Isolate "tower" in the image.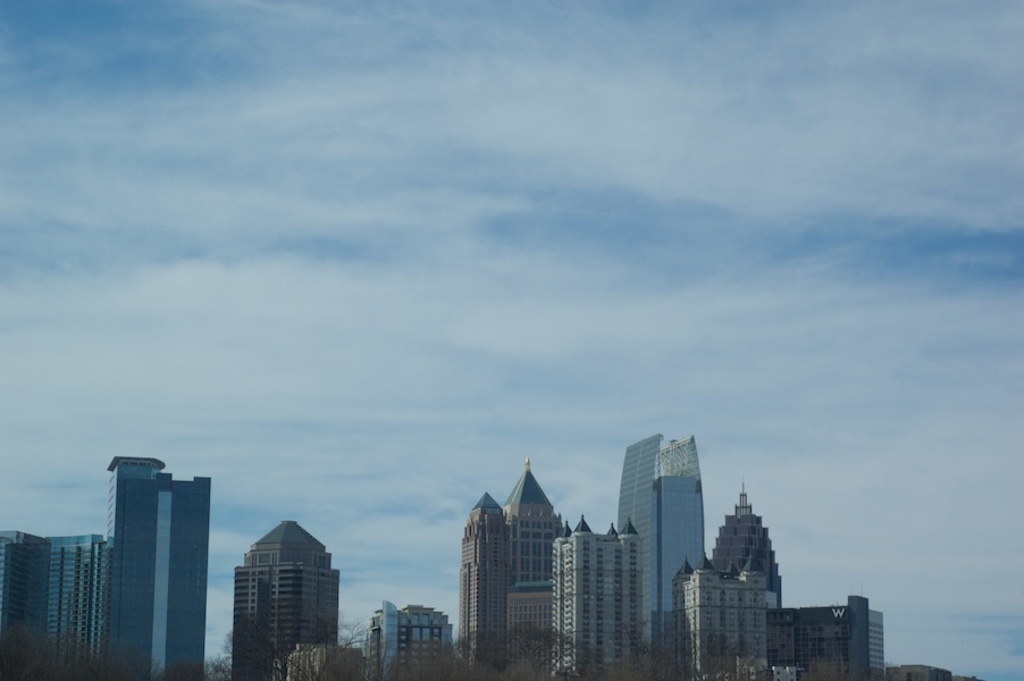
Isolated region: {"left": 467, "top": 470, "right": 562, "bottom": 680}.
